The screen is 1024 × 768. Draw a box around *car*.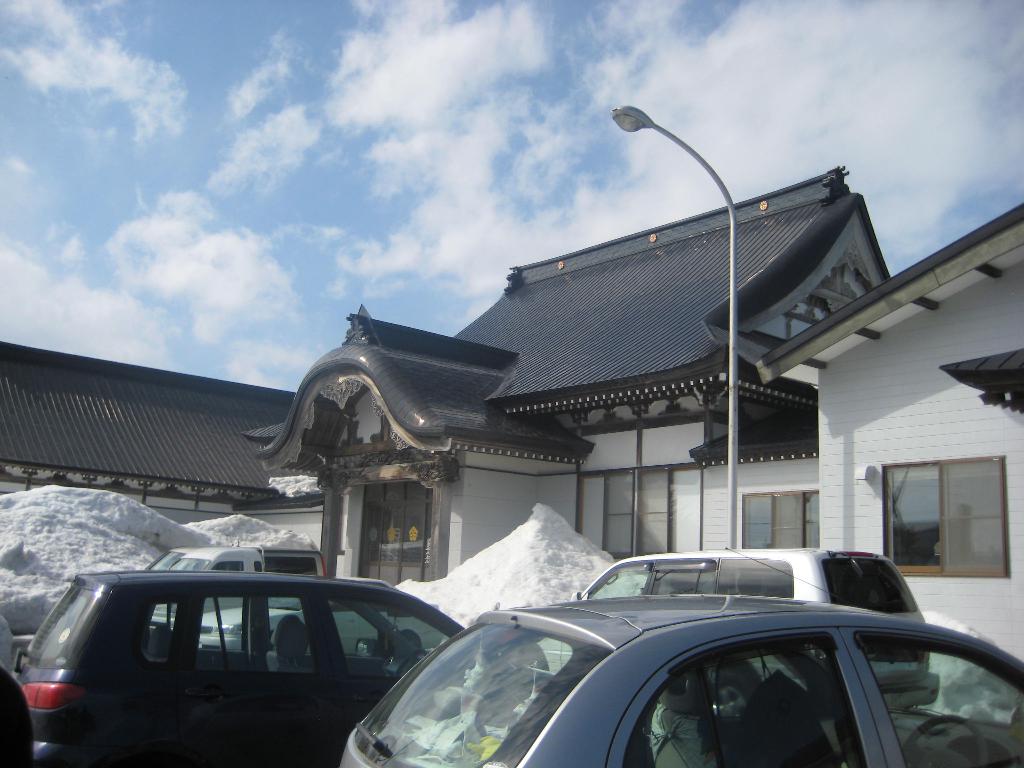
338/545/1023/767.
